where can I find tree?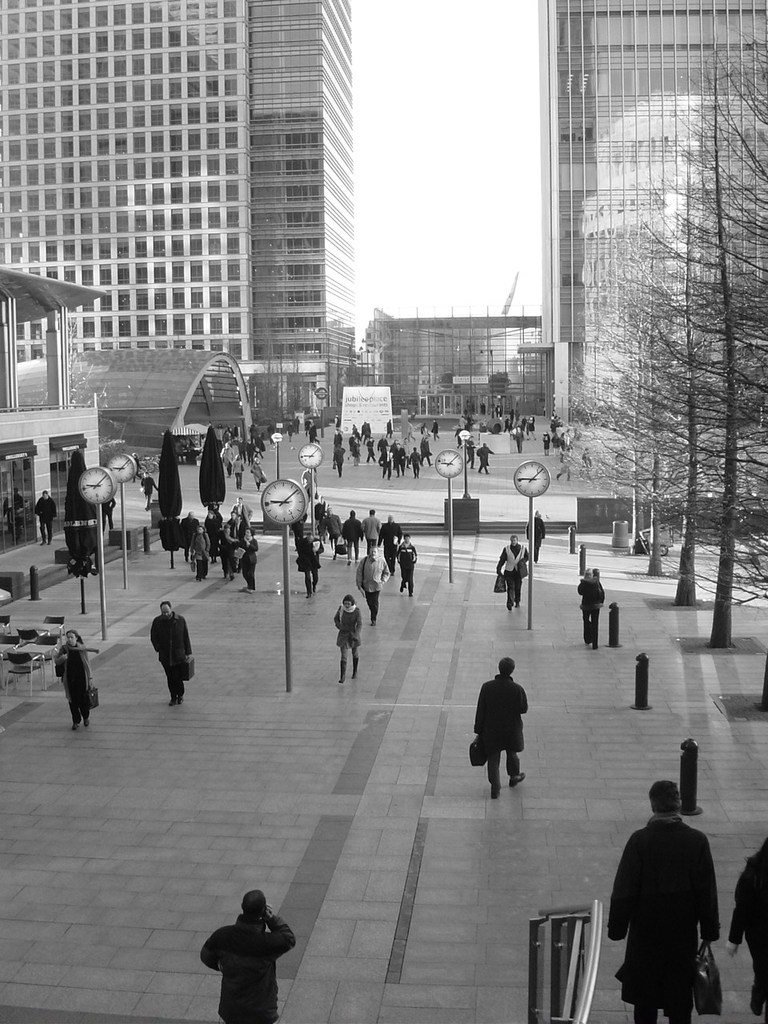
You can find it at [left=630, top=50, right=767, bottom=650].
